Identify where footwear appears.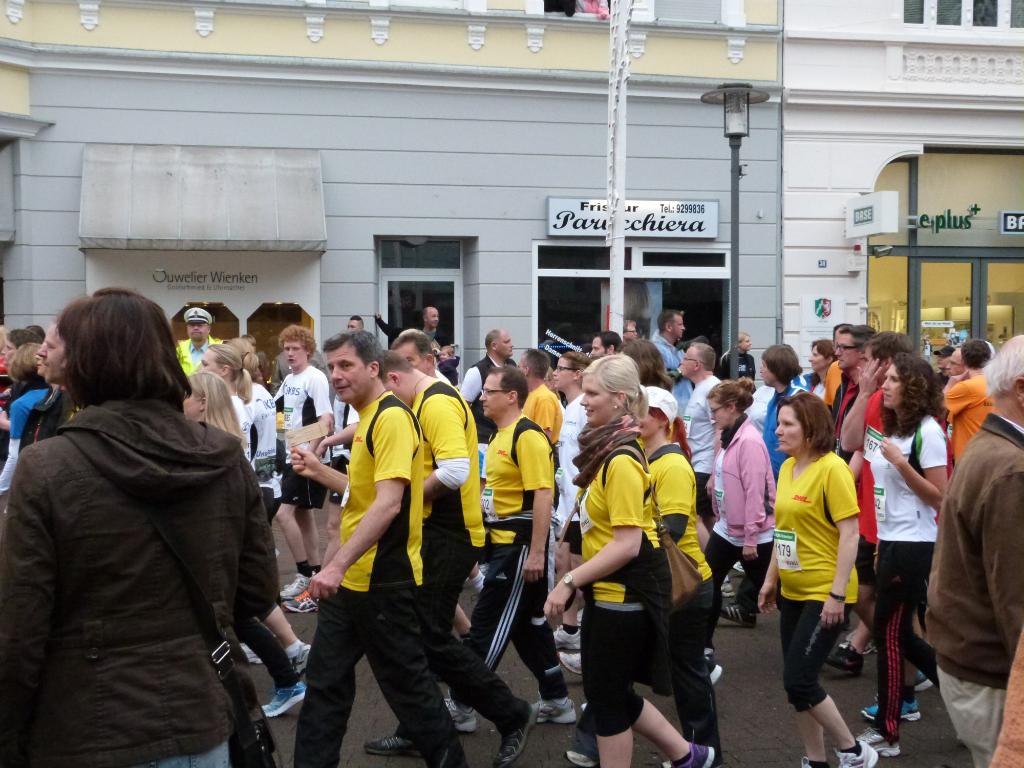
Appears at {"left": 799, "top": 756, "right": 815, "bottom": 767}.
